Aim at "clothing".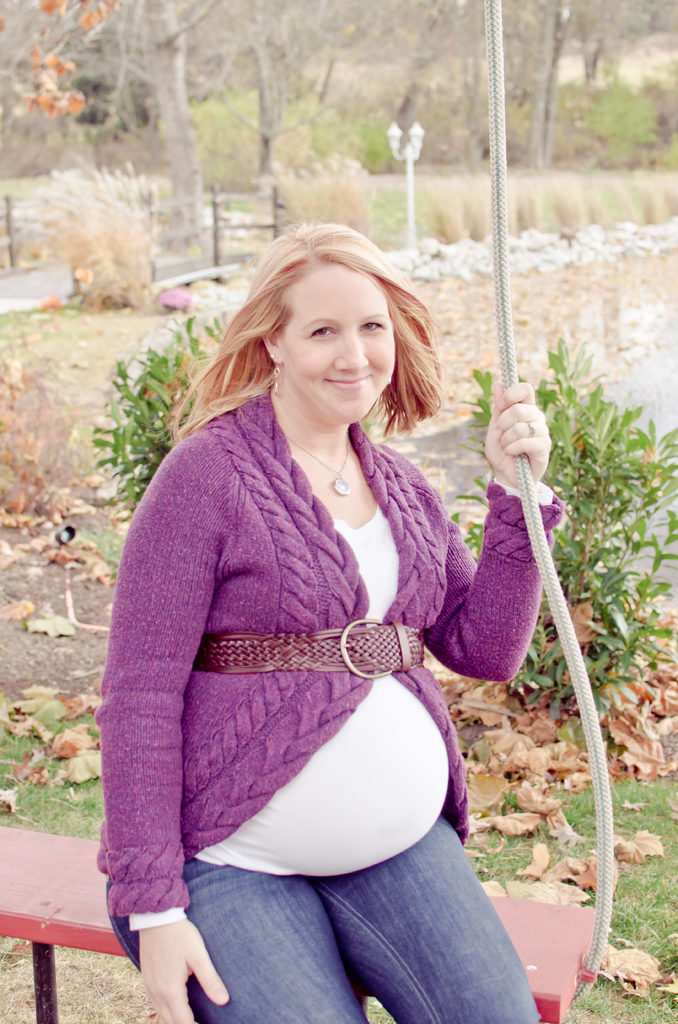
Aimed at <bbox>85, 368, 570, 933</bbox>.
